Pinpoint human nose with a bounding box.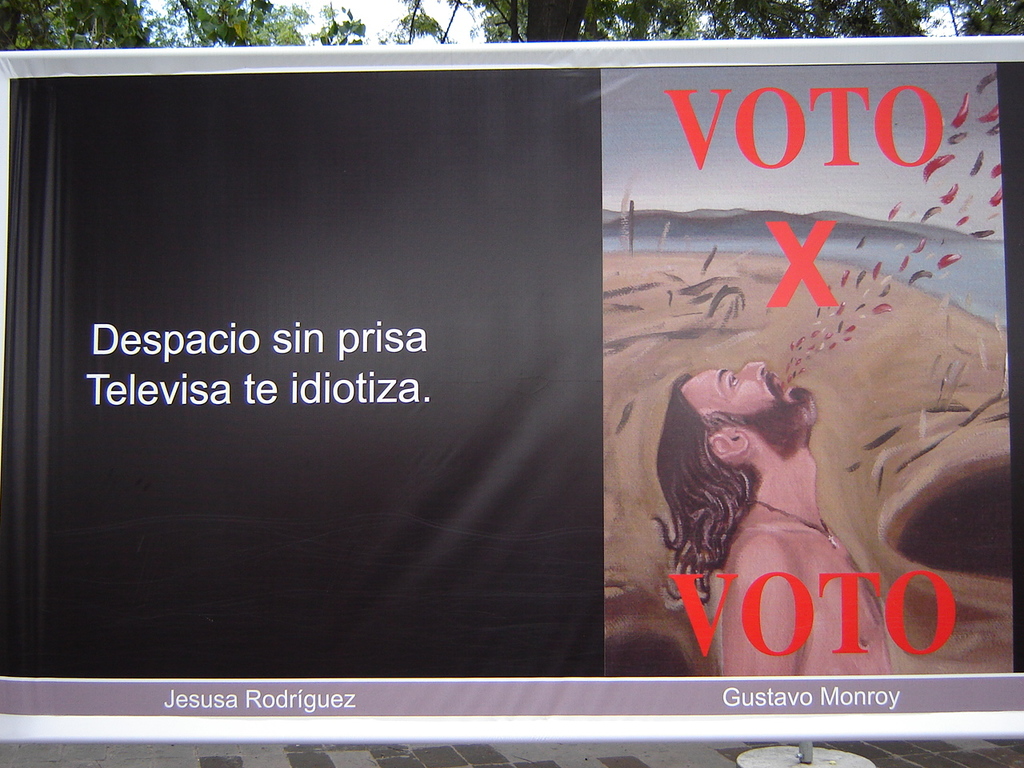
740,363,764,381.
